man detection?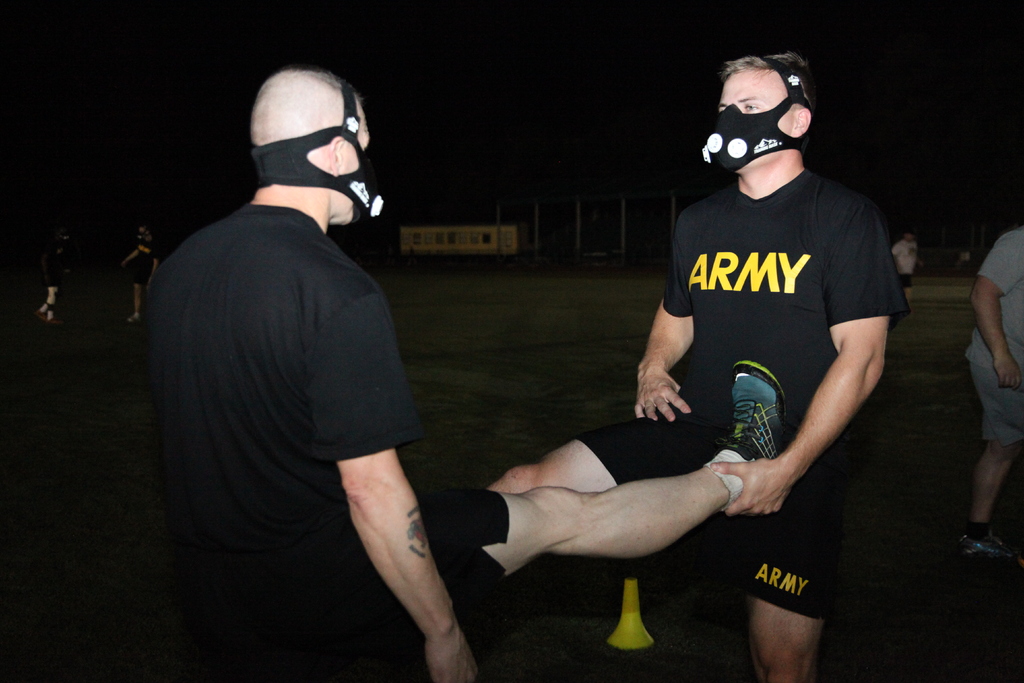
(left=120, top=208, right=167, bottom=322)
